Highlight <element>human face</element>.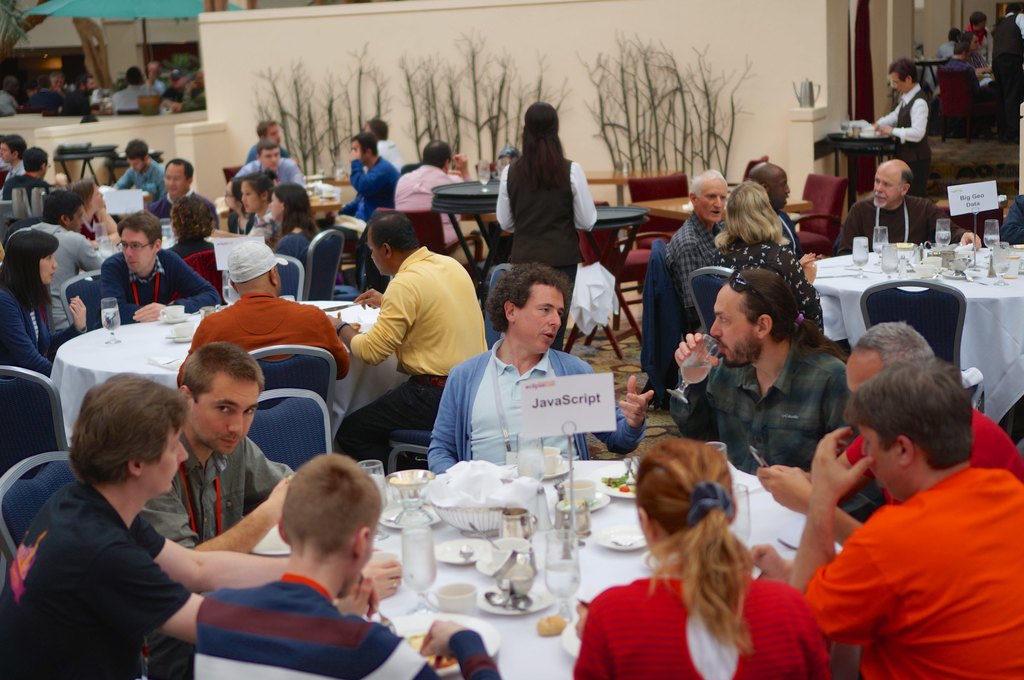
Highlighted region: x1=0, y1=142, x2=9, y2=162.
